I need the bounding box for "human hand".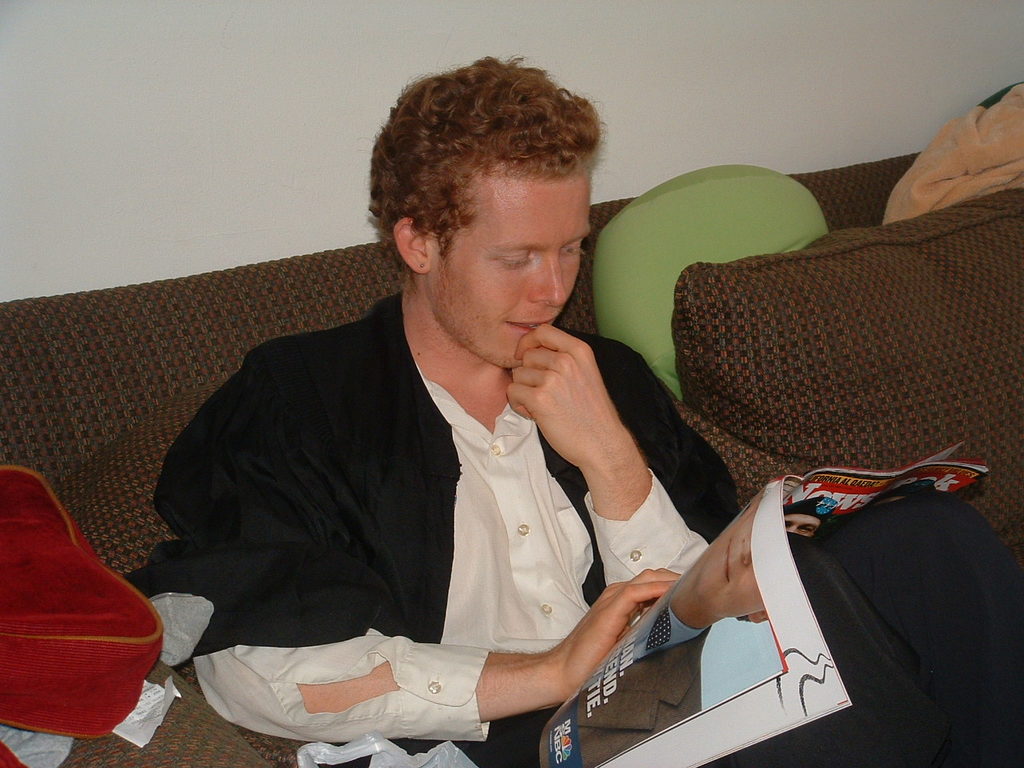
Here it is: [516,332,667,538].
